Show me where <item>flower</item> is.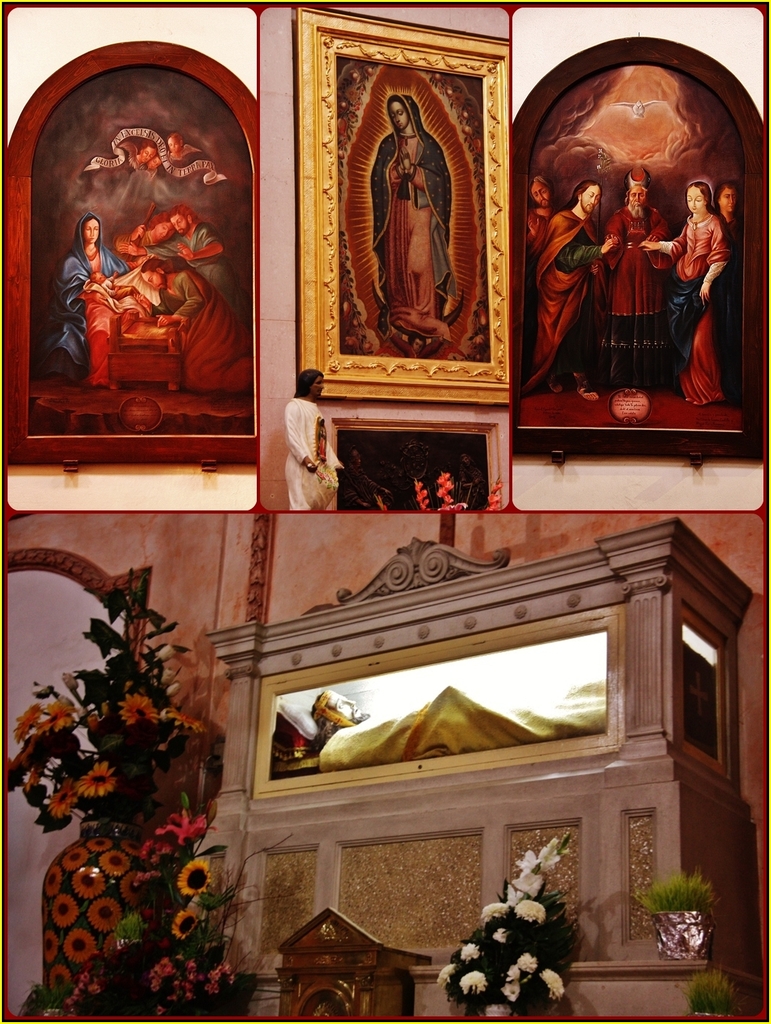
<item>flower</item> is at crop(480, 903, 514, 927).
